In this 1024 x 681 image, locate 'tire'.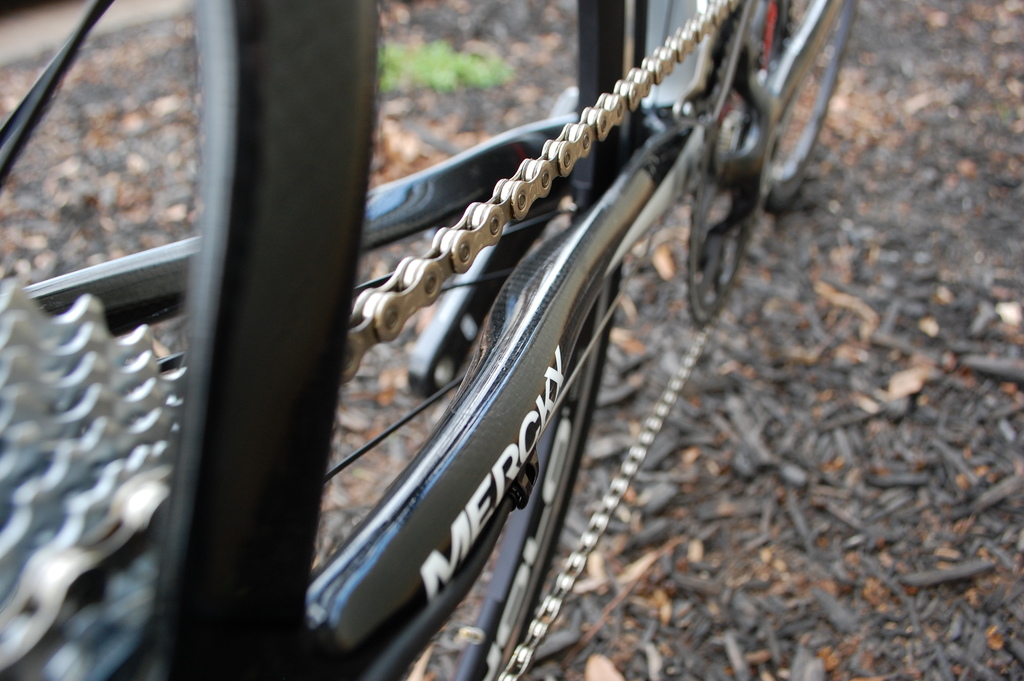
Bounding box: left=0, top=0, right=378, bottom=680.
